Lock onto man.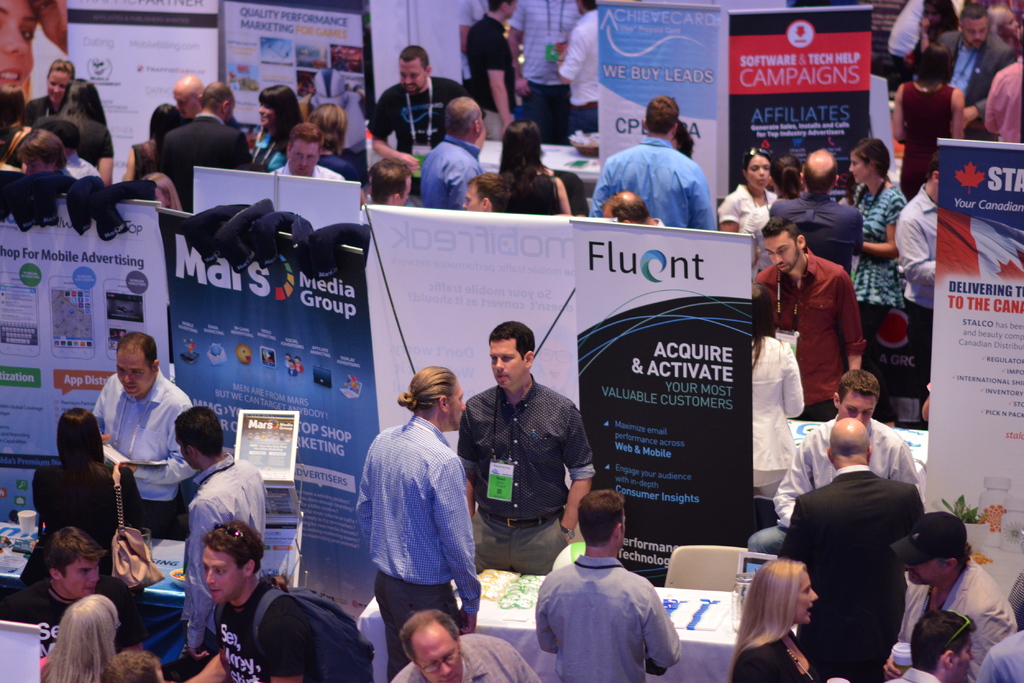
Locked: (524, 502, 692, 679).
